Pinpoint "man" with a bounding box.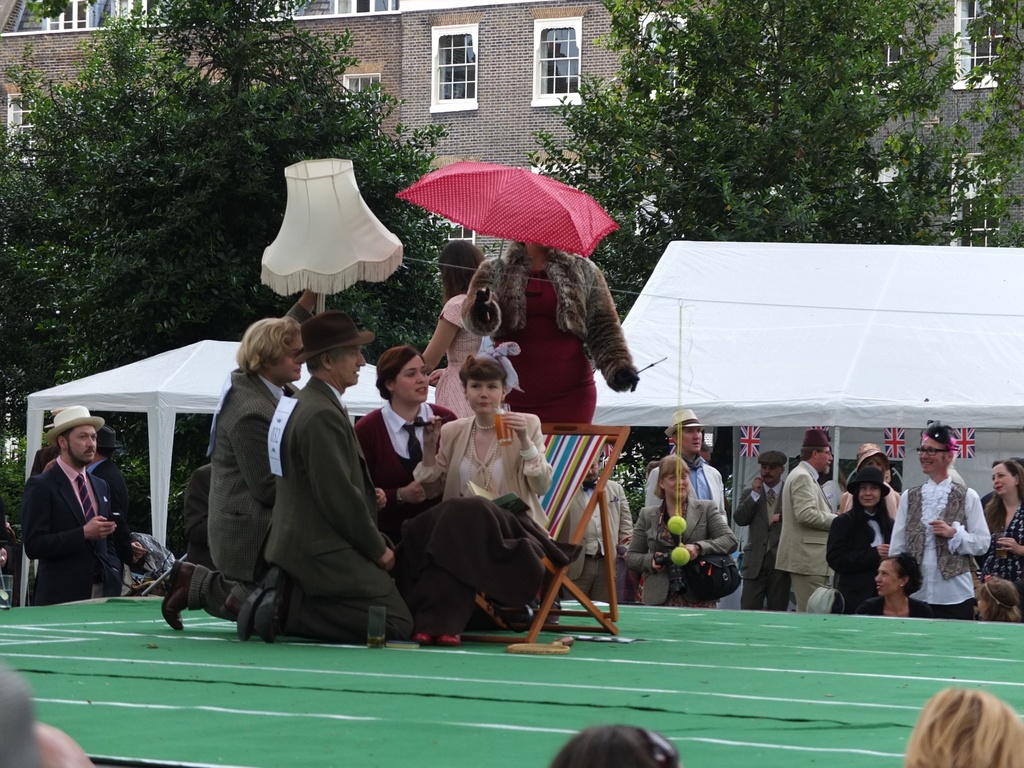
<bbox>733, 452, 789, 609</bbox>.
